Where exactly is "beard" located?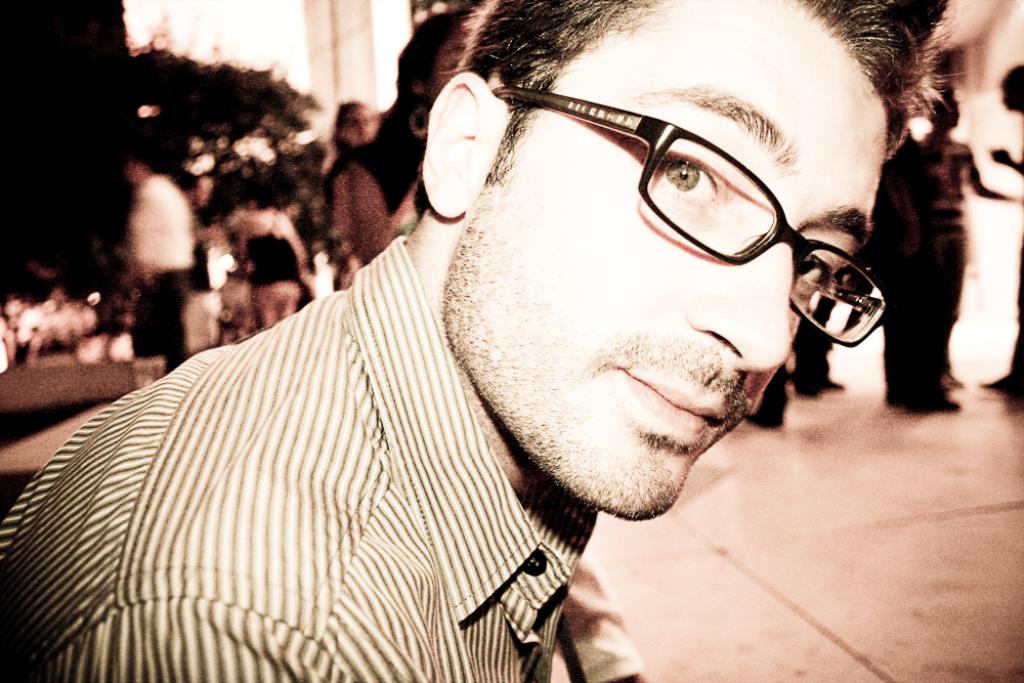
Its bounding box is 454, 224, 841, 520.
